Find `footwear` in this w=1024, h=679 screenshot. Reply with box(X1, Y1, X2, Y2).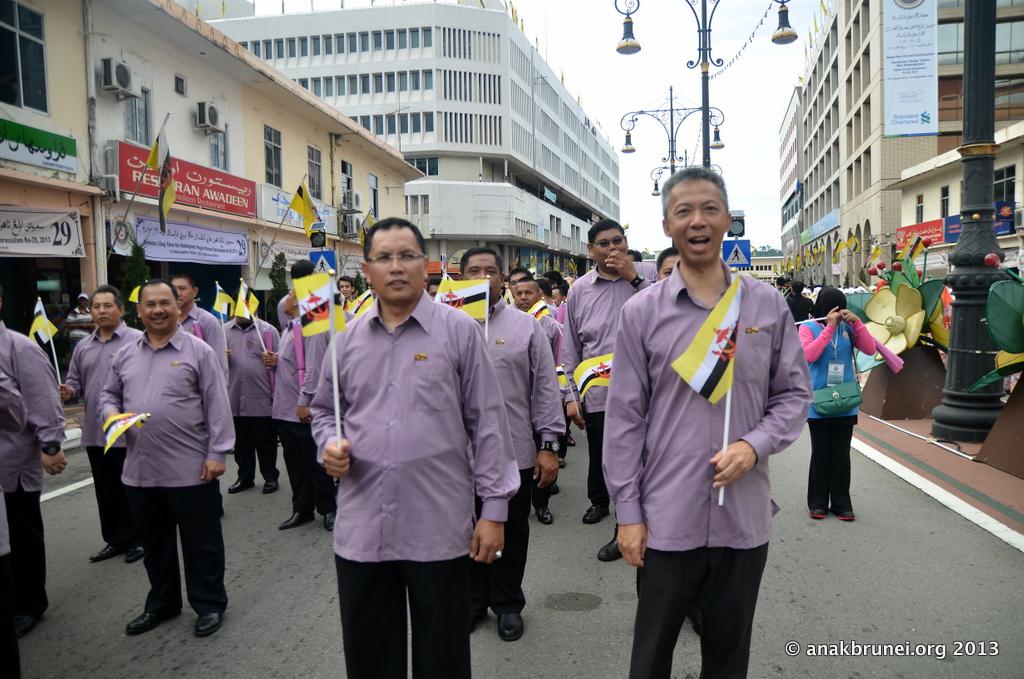
box(536, 507, 550, 523).
